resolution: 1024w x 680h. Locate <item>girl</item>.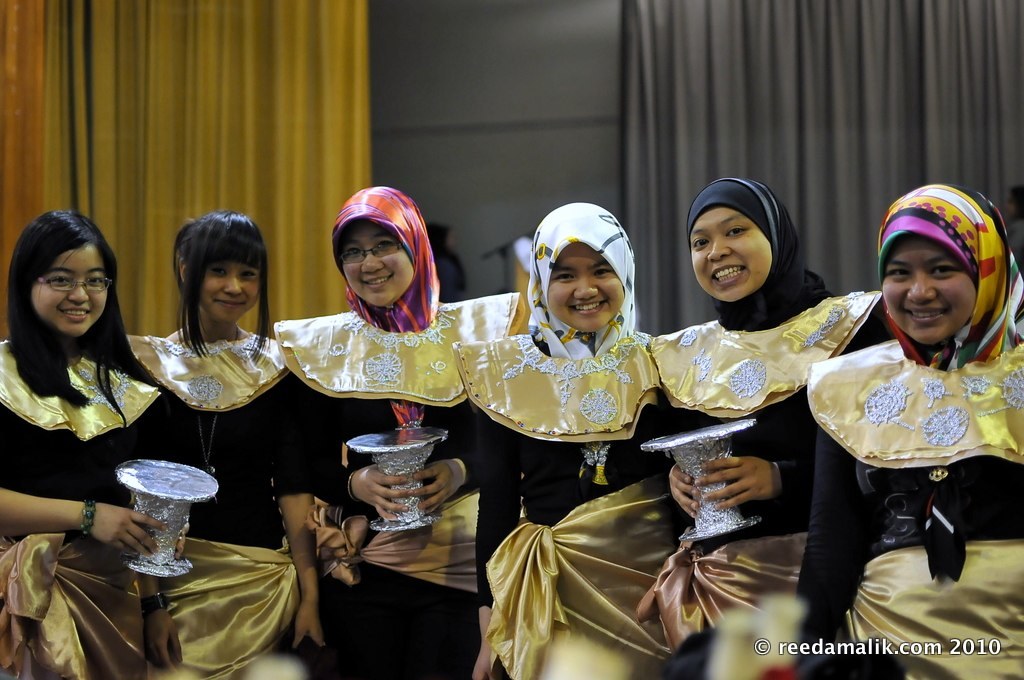
0,208,186,679.
